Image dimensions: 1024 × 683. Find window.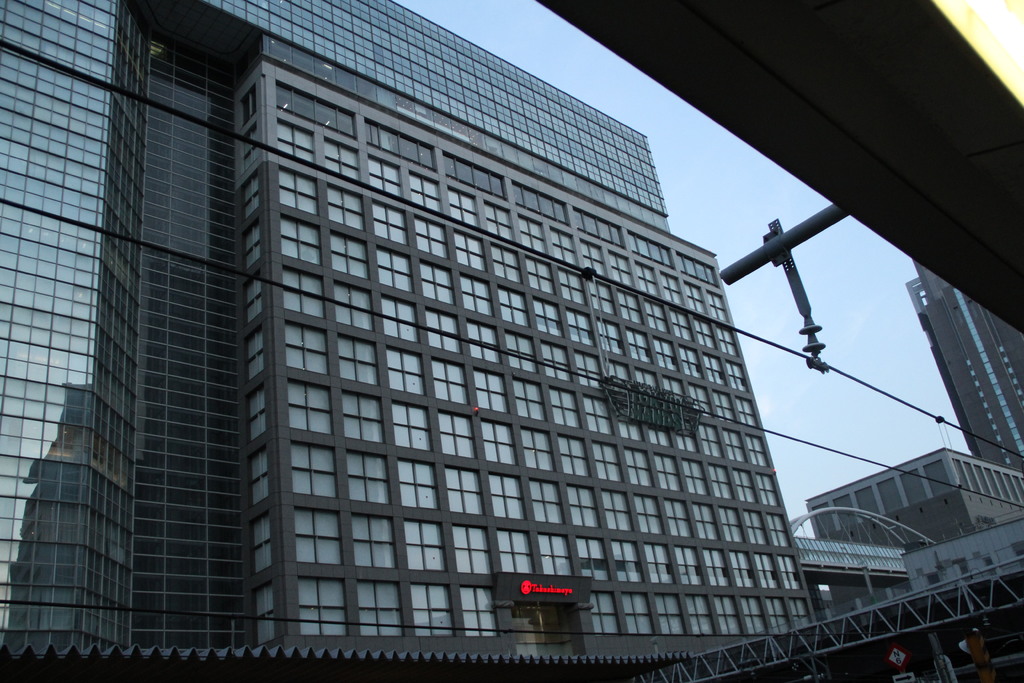
(274,270,324,320).
